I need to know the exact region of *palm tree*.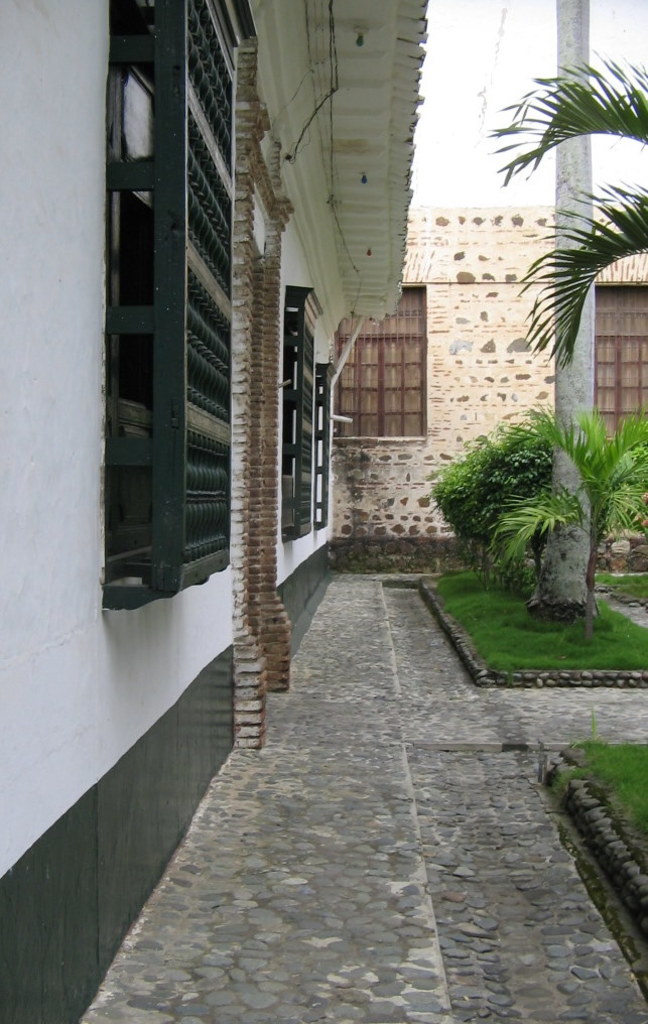
Region: [left=483, top=48, right=647, bottom=353].
